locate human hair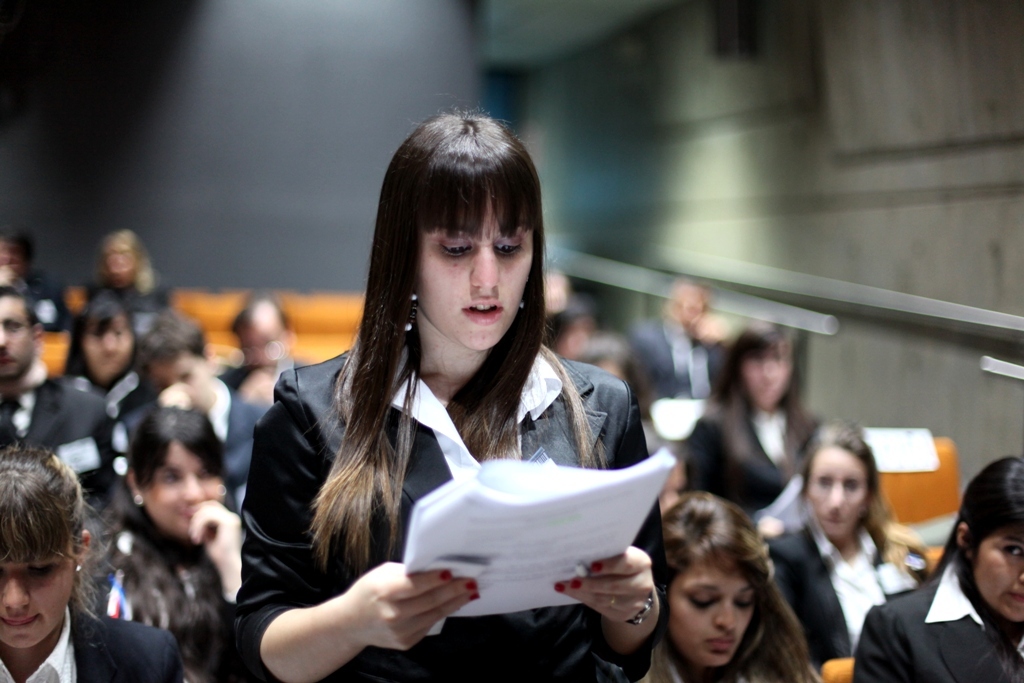
detection(62, 291, 132, 381)
